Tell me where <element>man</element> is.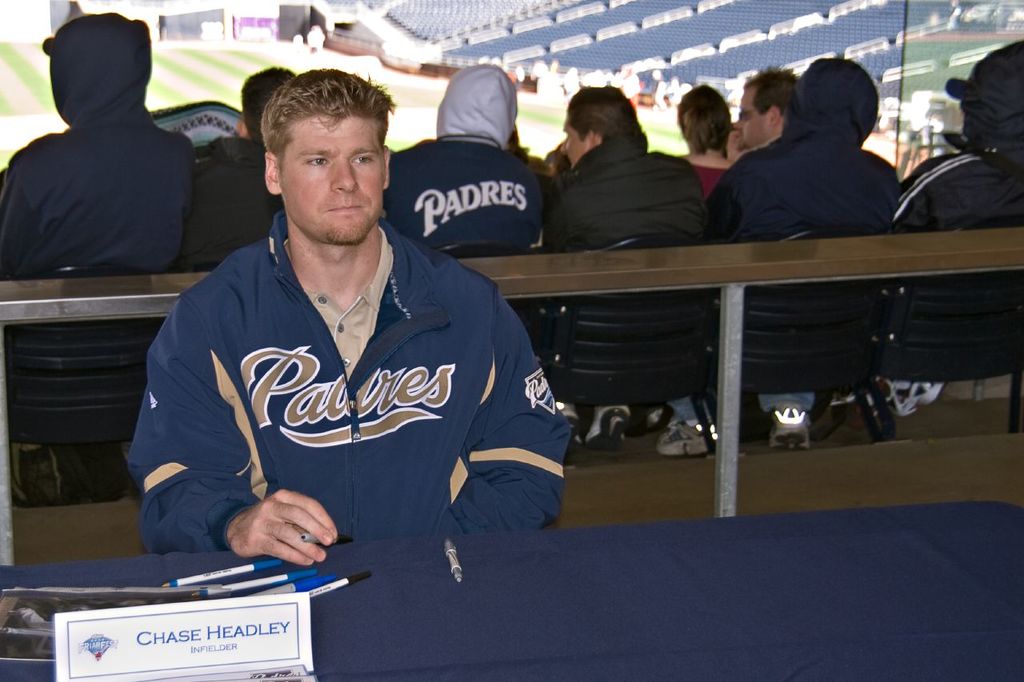
<element>man</element> is at bbox=(0, 13, 192, 499).
